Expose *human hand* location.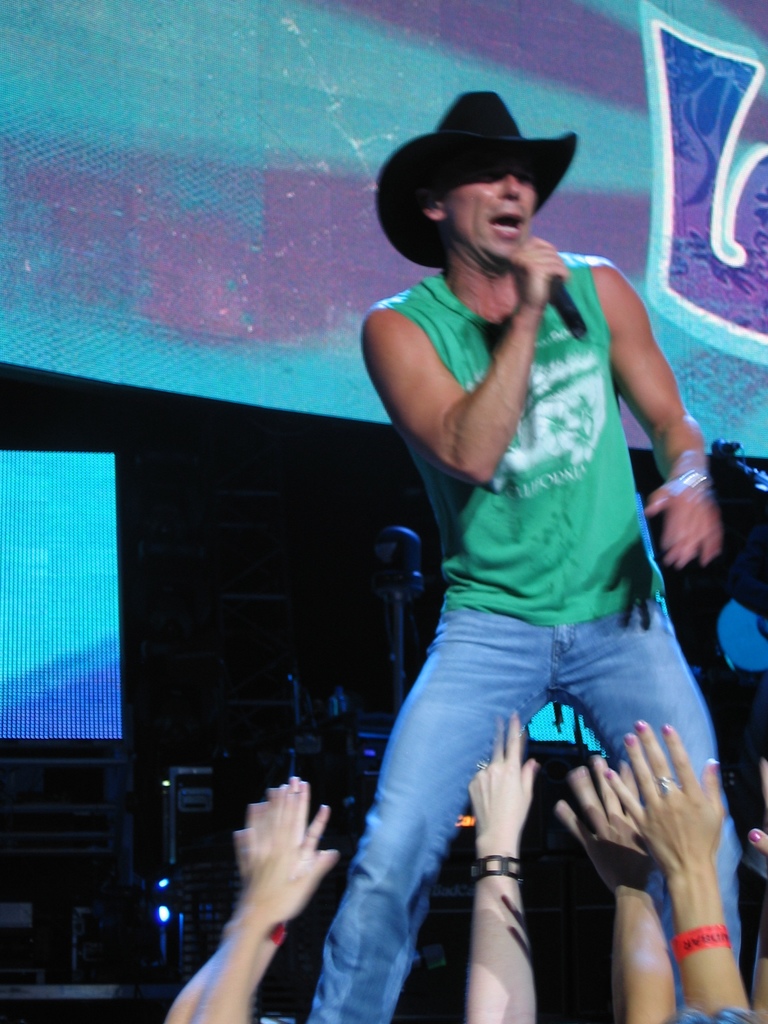
Exposed at 602, 719, 726, 870.
